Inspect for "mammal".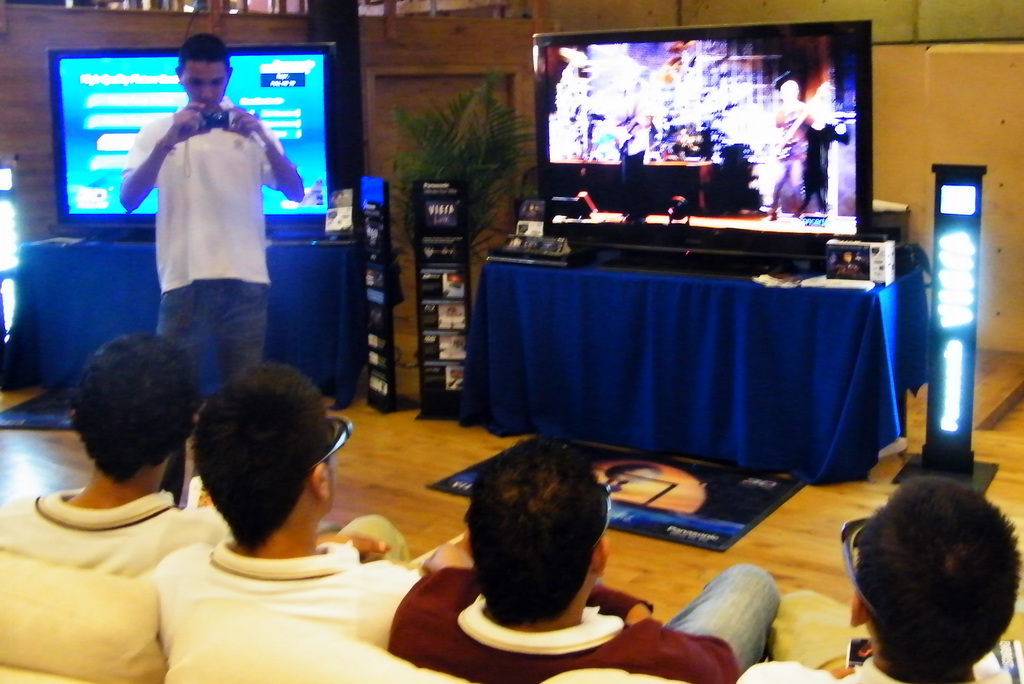
Inspection: x1=384 y1=429 x2=788 y2=683.
